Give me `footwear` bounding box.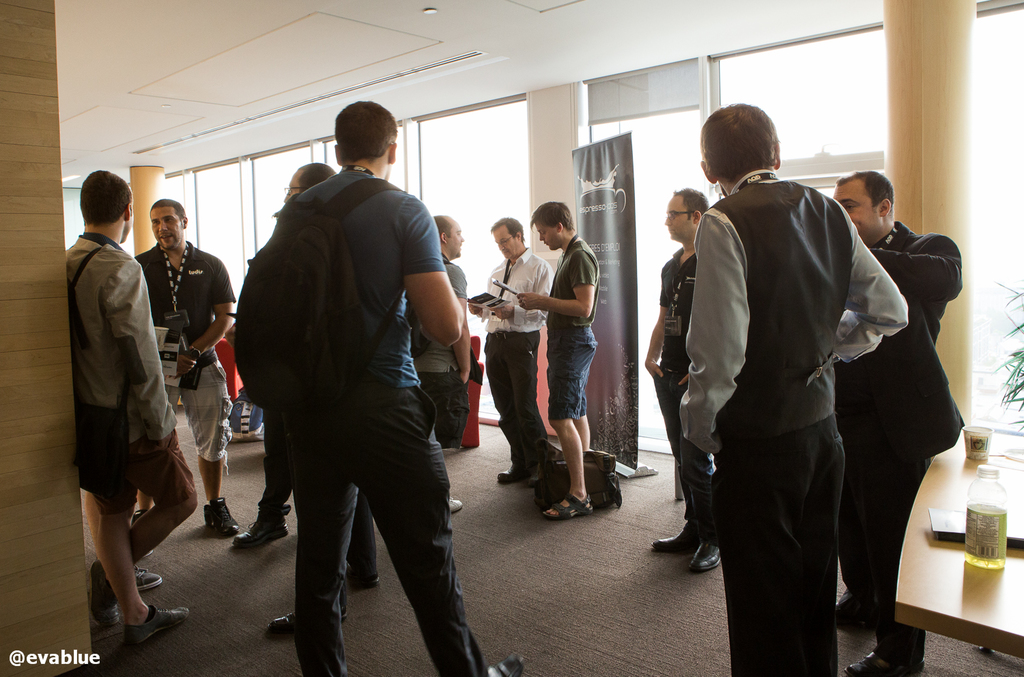
crop(89, 555, 120, 625).
